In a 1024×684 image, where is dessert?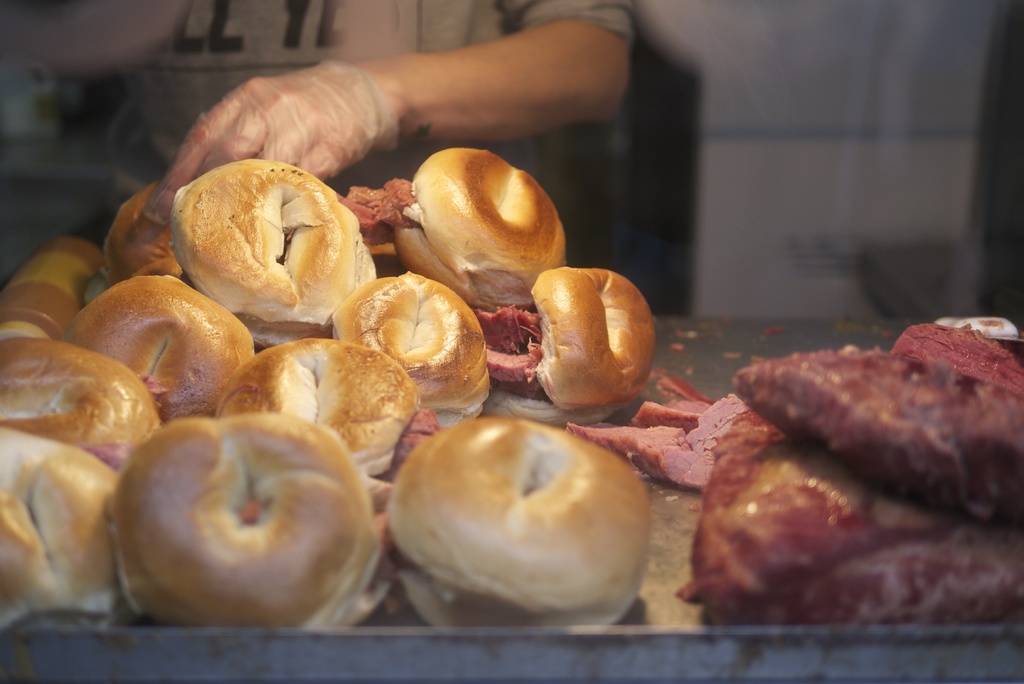
BBox(324, 269, 497, 423).
